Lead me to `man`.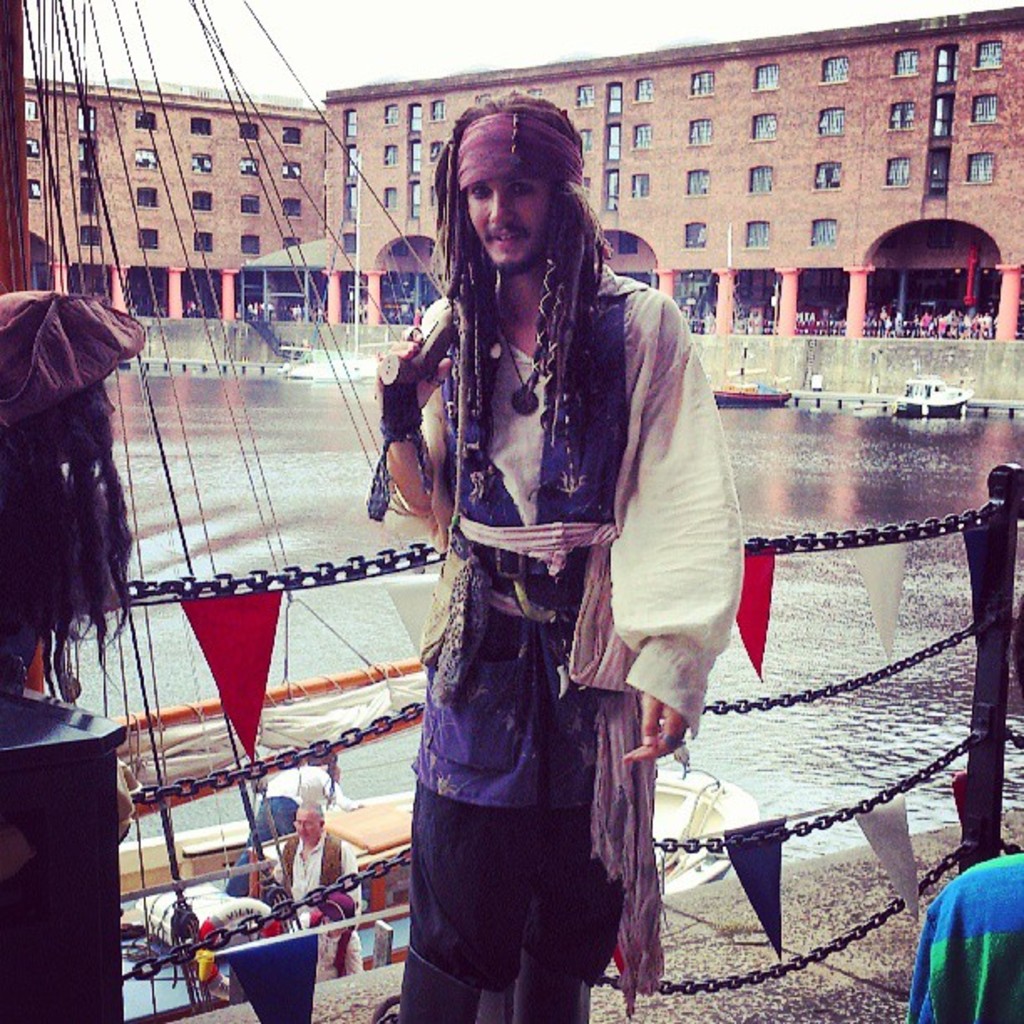
Lead to 368/112/724/999.
